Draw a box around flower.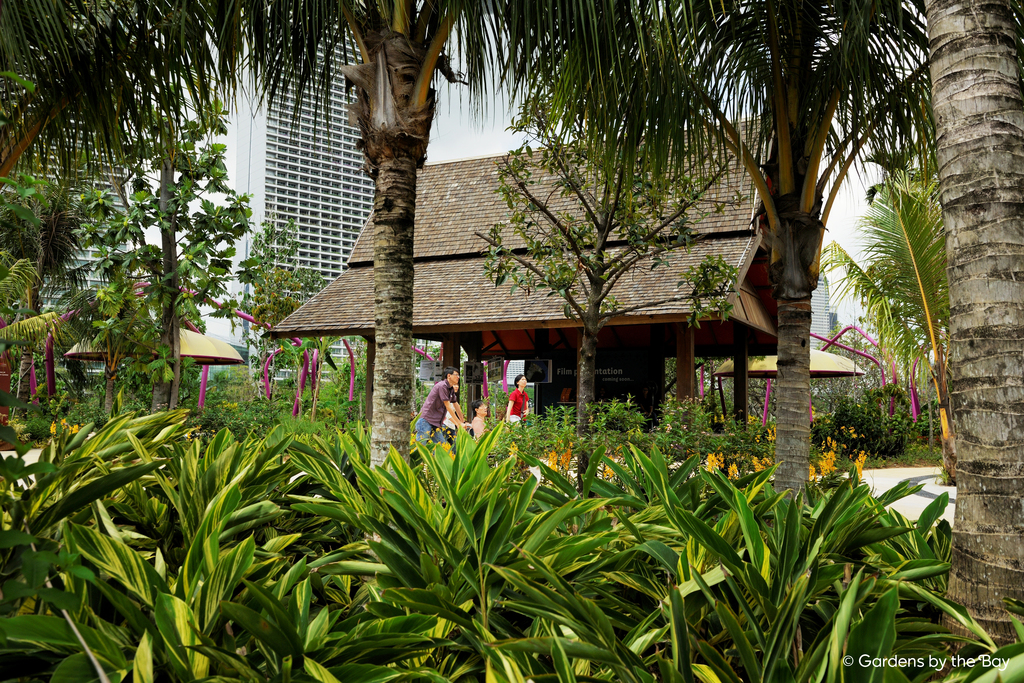
region(58, 418, 68, 428).
